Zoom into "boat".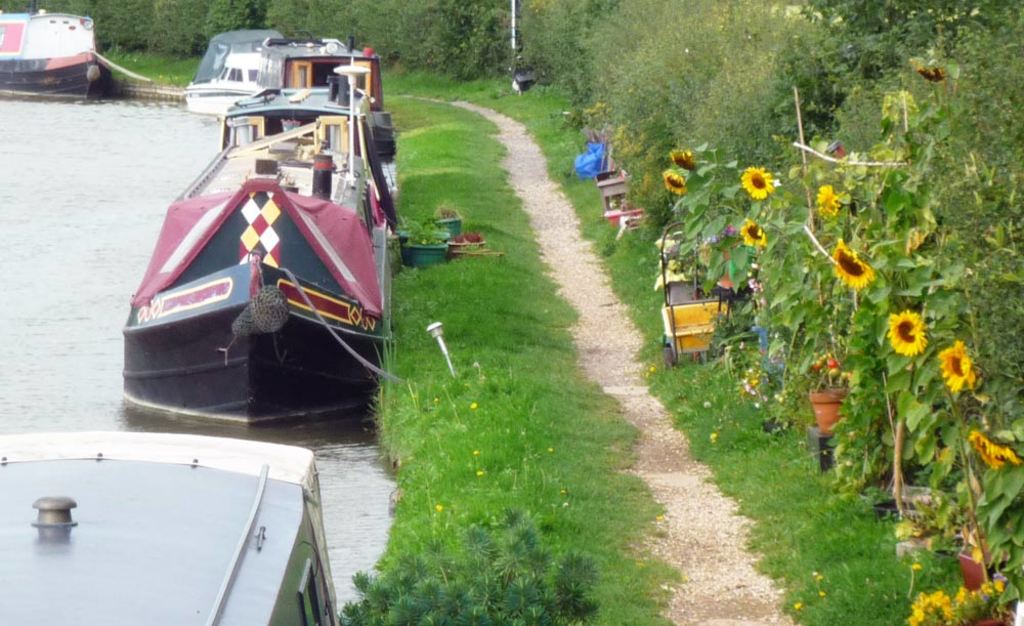
Zoom target: 215,58,398,222.
